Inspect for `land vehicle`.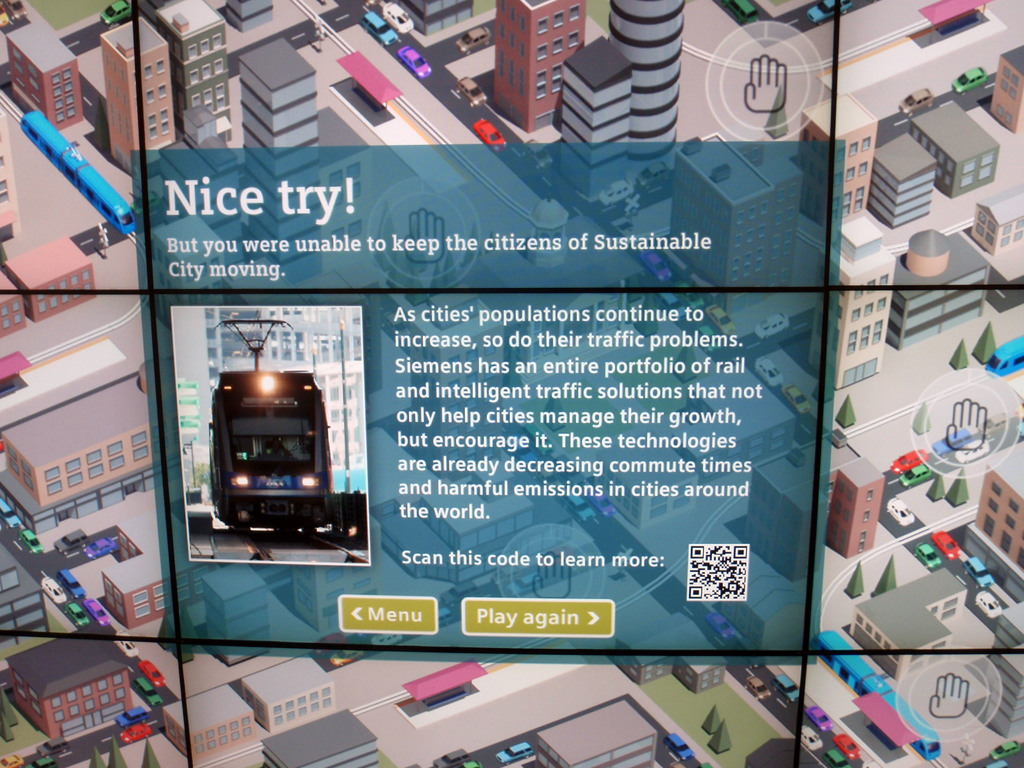
Inspection: [x1=399, y1=49, x2=430, y2=74].
